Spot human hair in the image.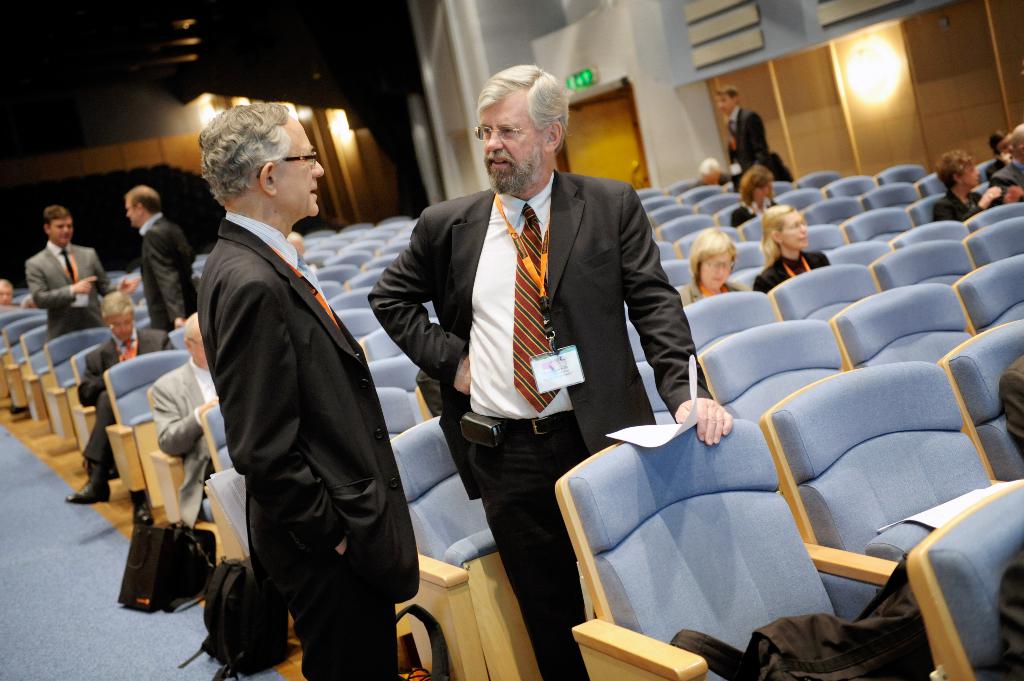
human hair found at Rect(712, 84, 742, 99).
